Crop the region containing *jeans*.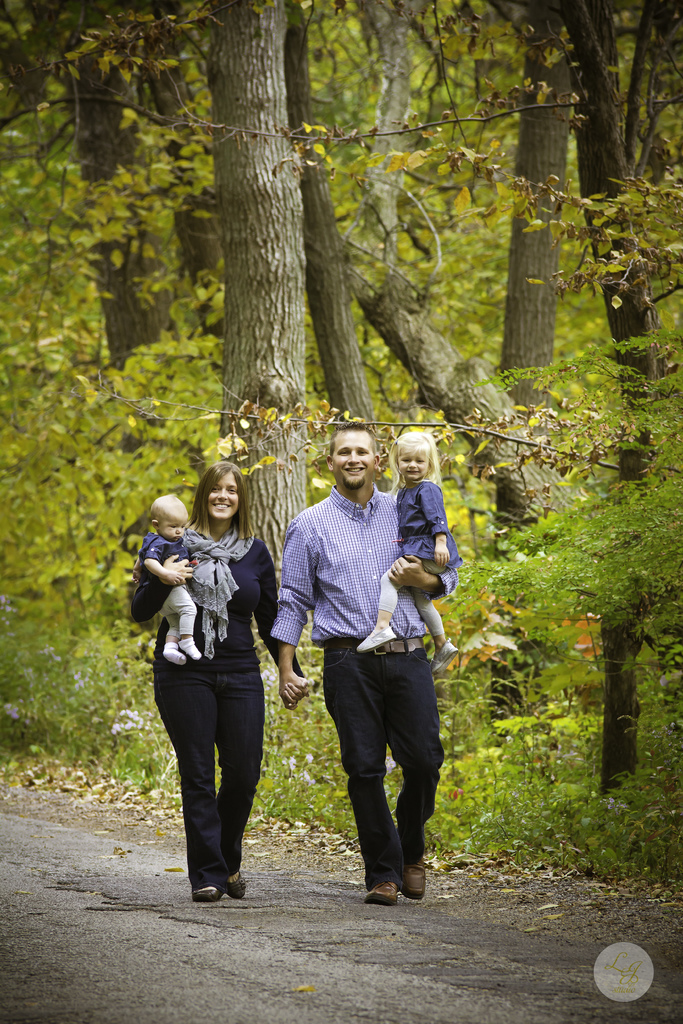
Crop region: bbox=[397, 488, 463, 564].
